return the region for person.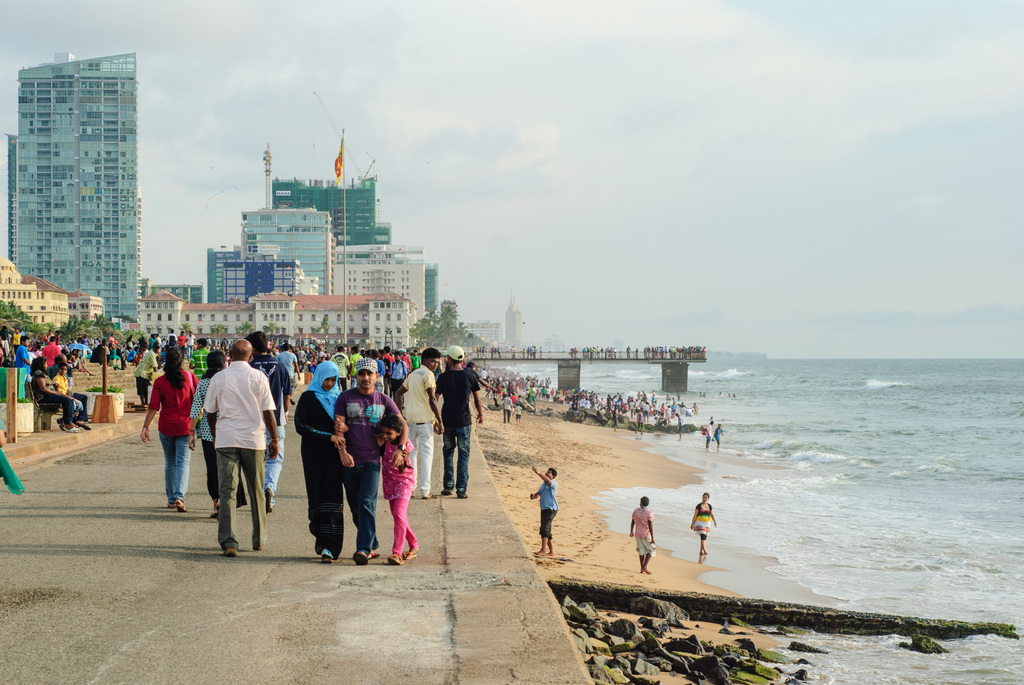
bbox(528, 467, 562, 559).
